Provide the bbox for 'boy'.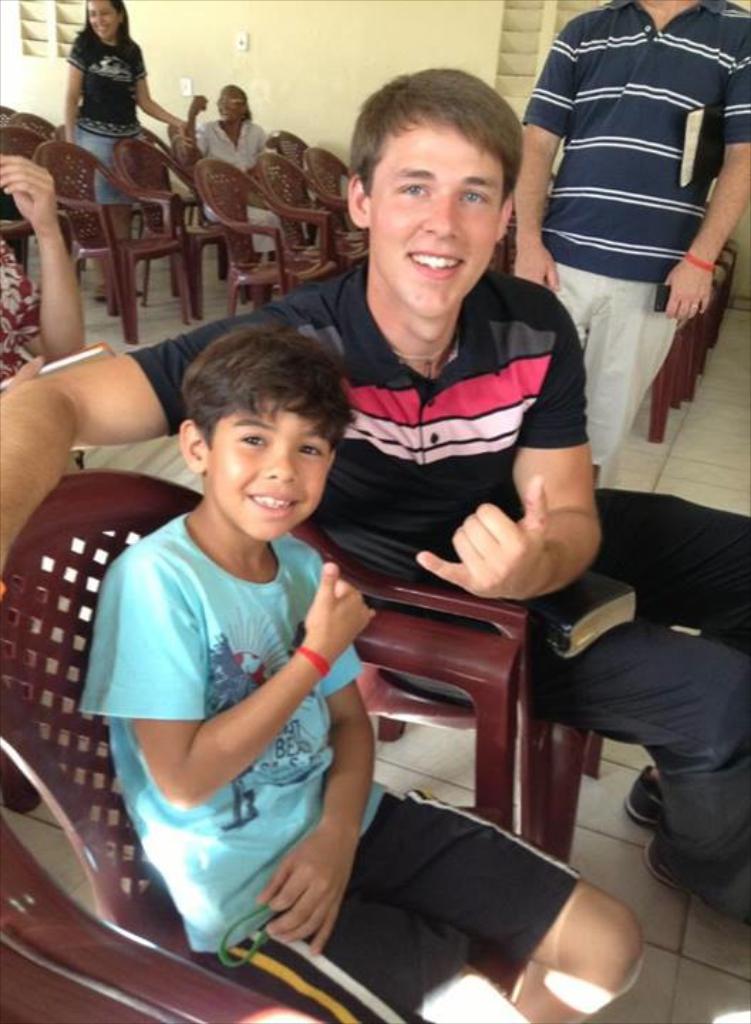
0 70 750 924.
